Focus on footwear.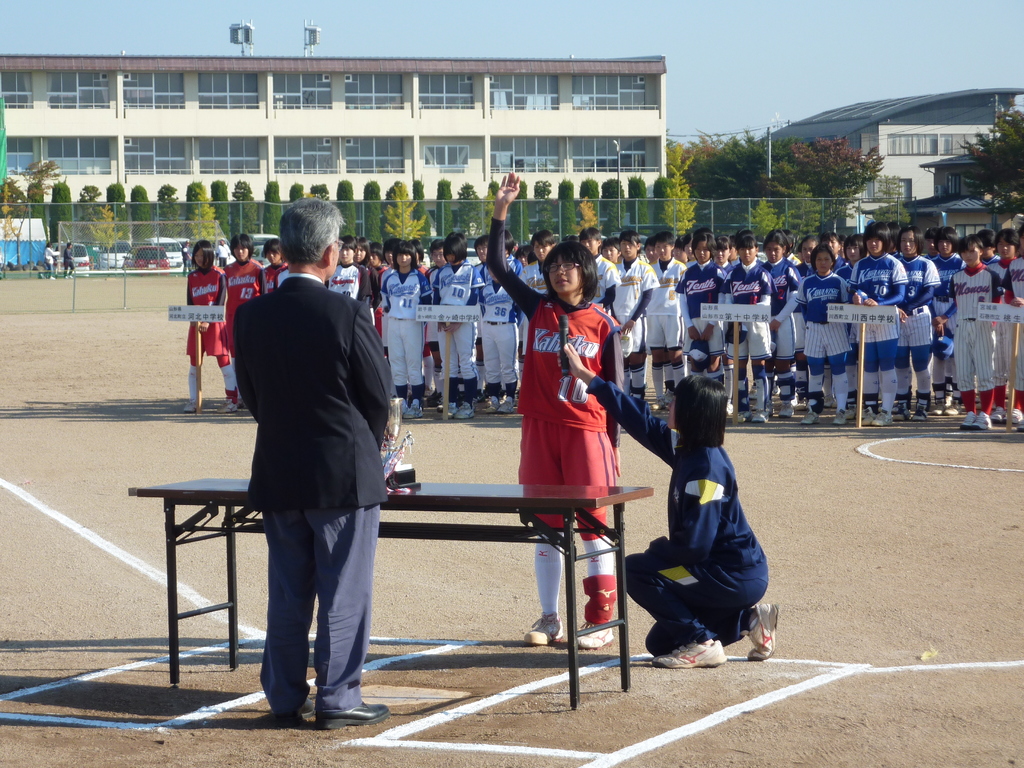
Focused at [745, 605, 779, 659].
